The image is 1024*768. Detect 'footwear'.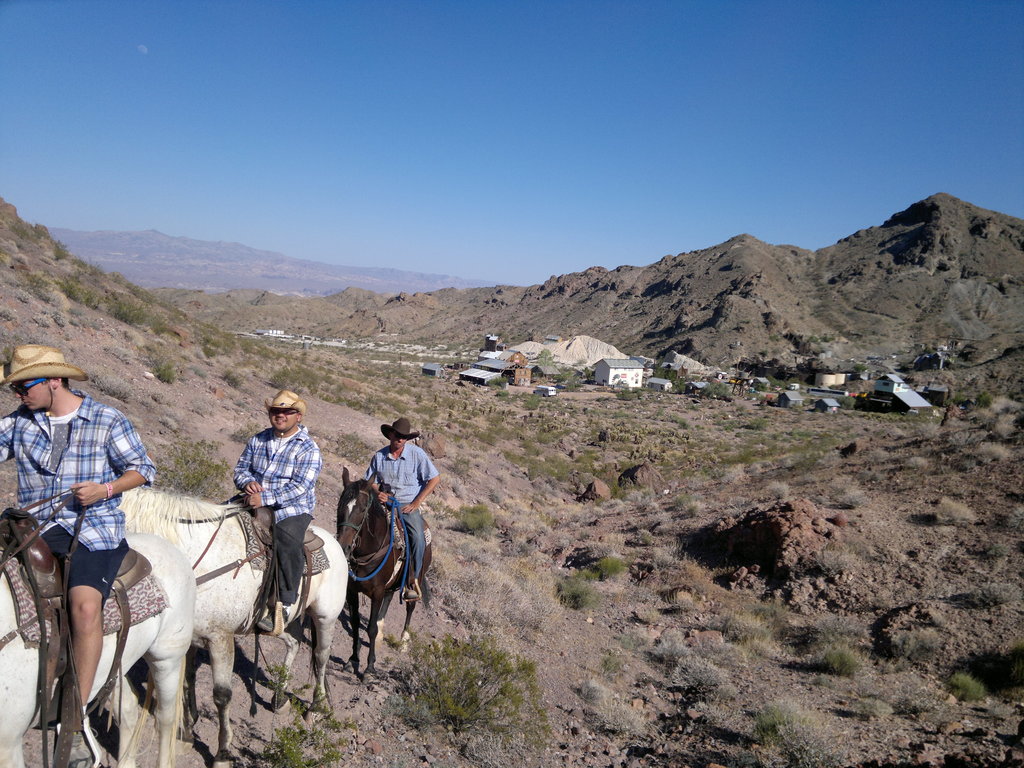
Detection: {"x1": 58, "y1": 729, "x2": 106, "y2": 767}.
